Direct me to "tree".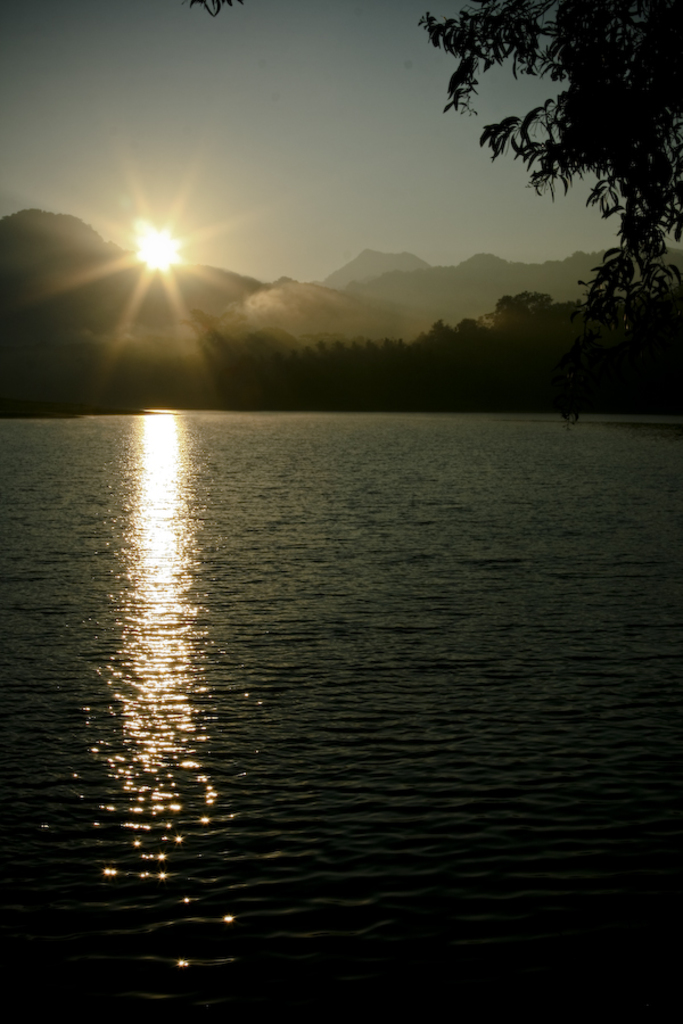
Direction: l=420, t=313, r=461, b=398.
